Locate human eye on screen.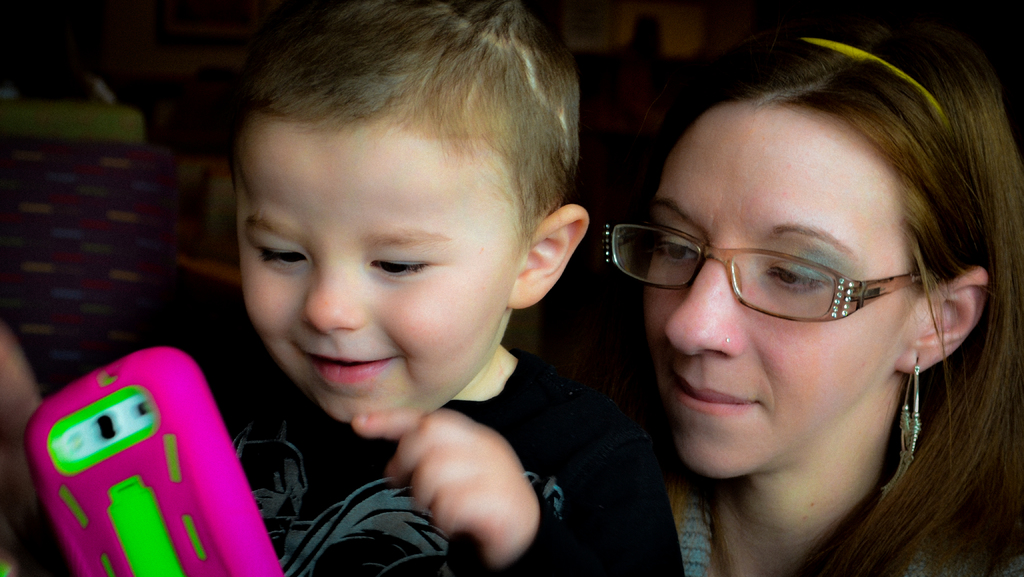
On screen at select_region(762, 258, 829, 284).
